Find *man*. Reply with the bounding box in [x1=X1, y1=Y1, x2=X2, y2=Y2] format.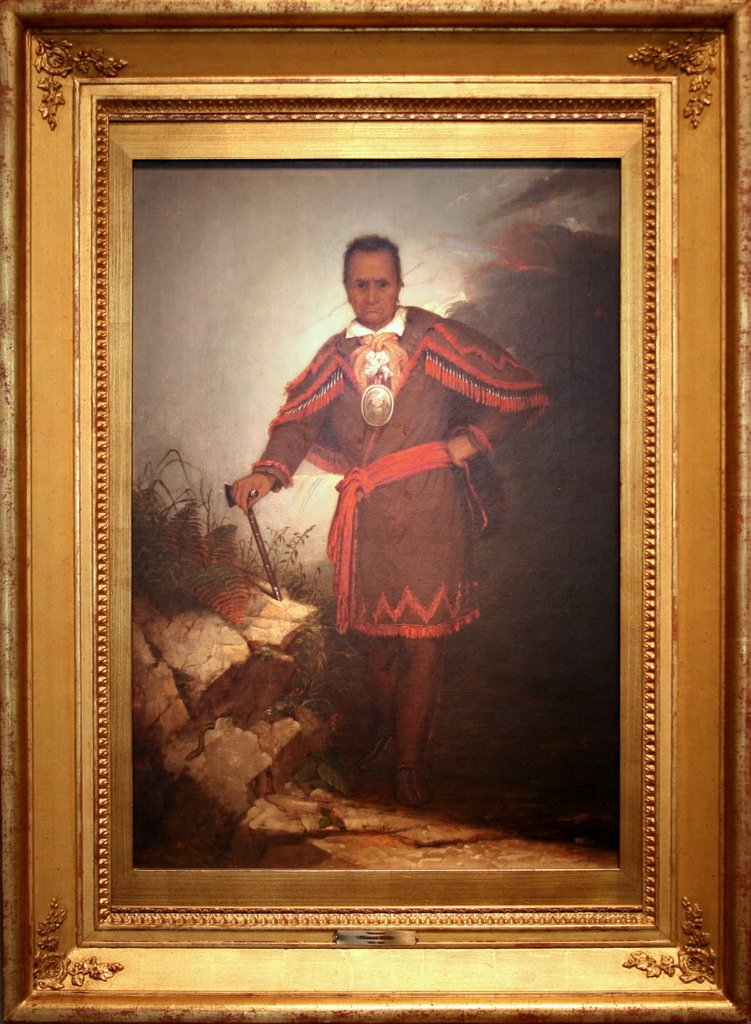
[x1=225, y1=227, x2=550, y2=817].
